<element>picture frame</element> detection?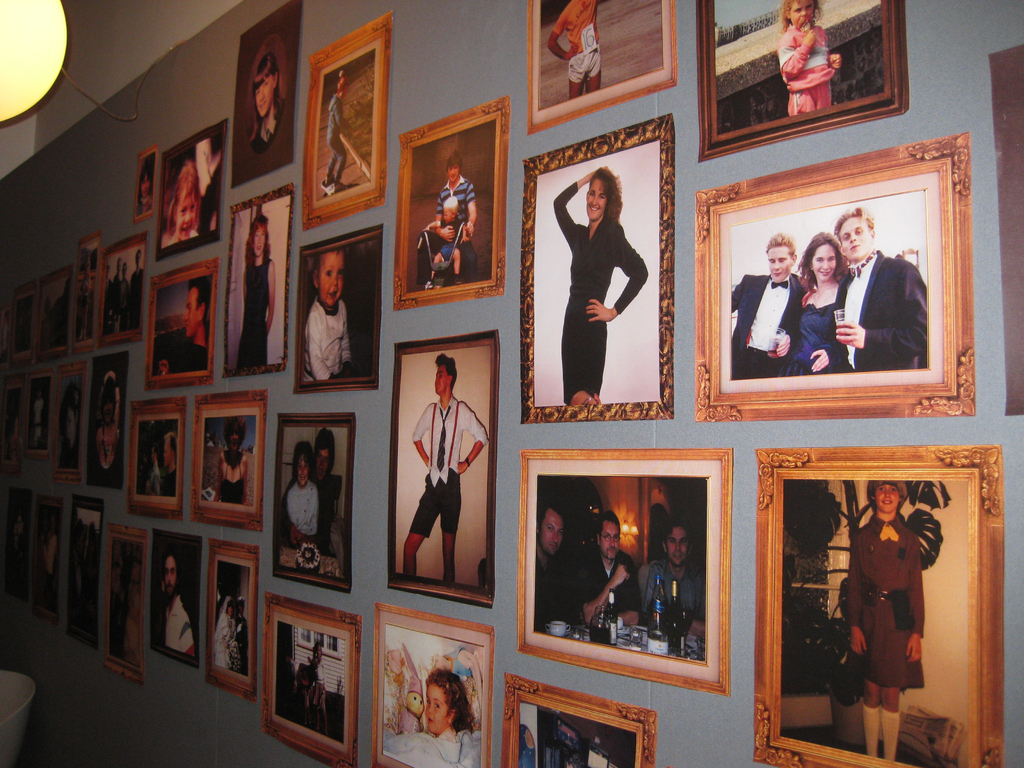
[x1=148, y1=527, x2=202, y2=669]
